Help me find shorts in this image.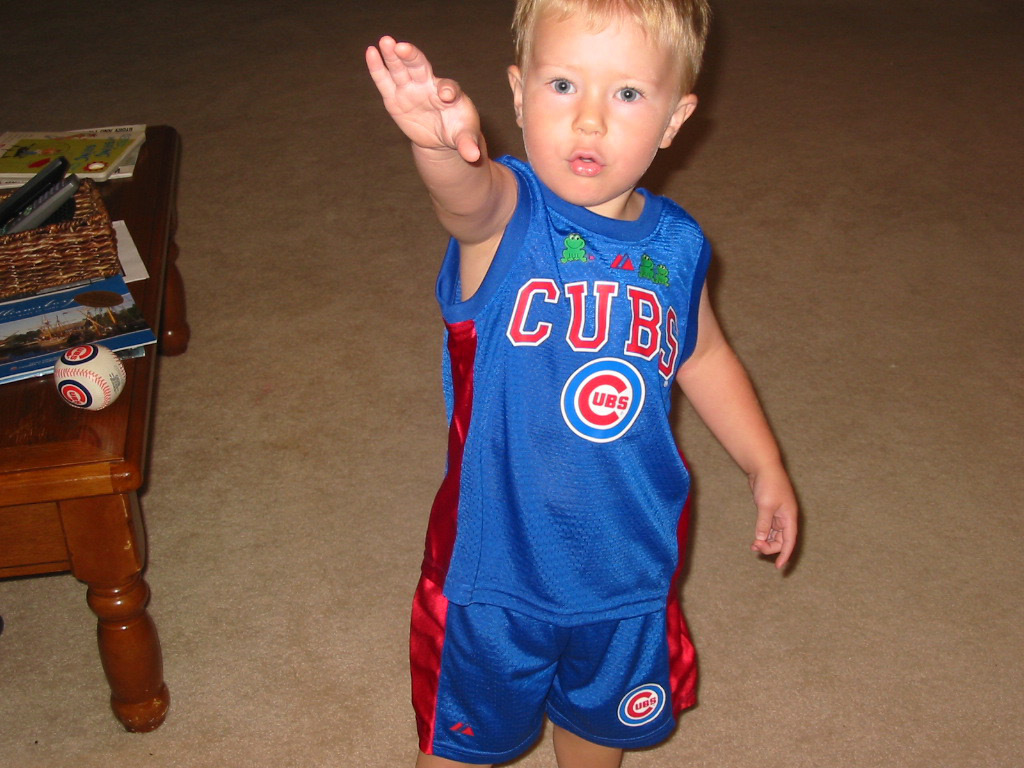
Found it: detection(408, 574, 699, 765).
